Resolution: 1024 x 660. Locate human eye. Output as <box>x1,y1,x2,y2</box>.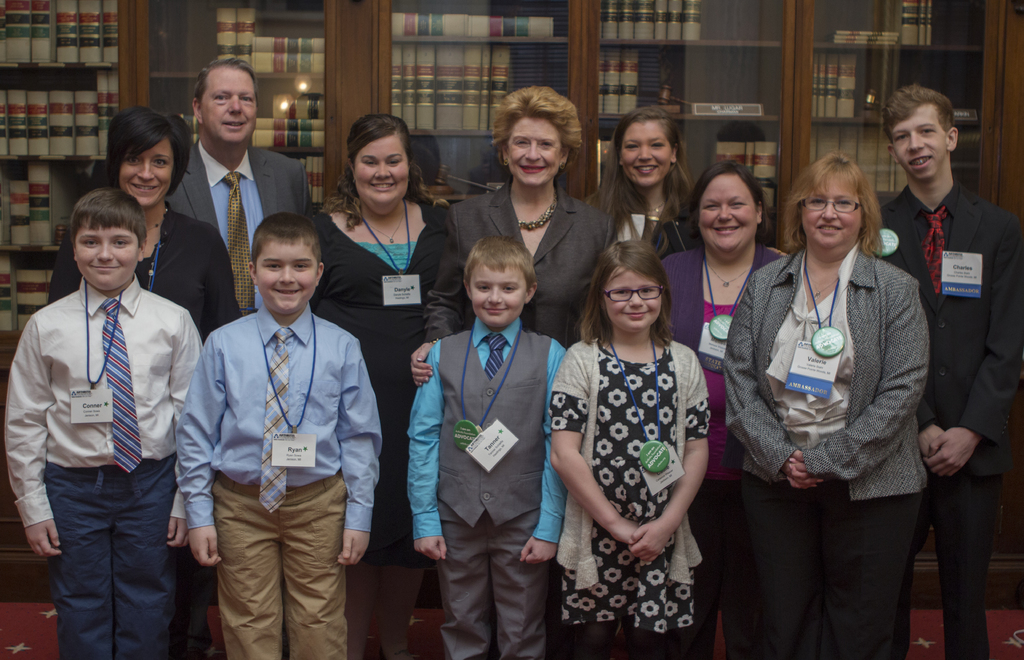
<box>624,144,637,151</box>.
